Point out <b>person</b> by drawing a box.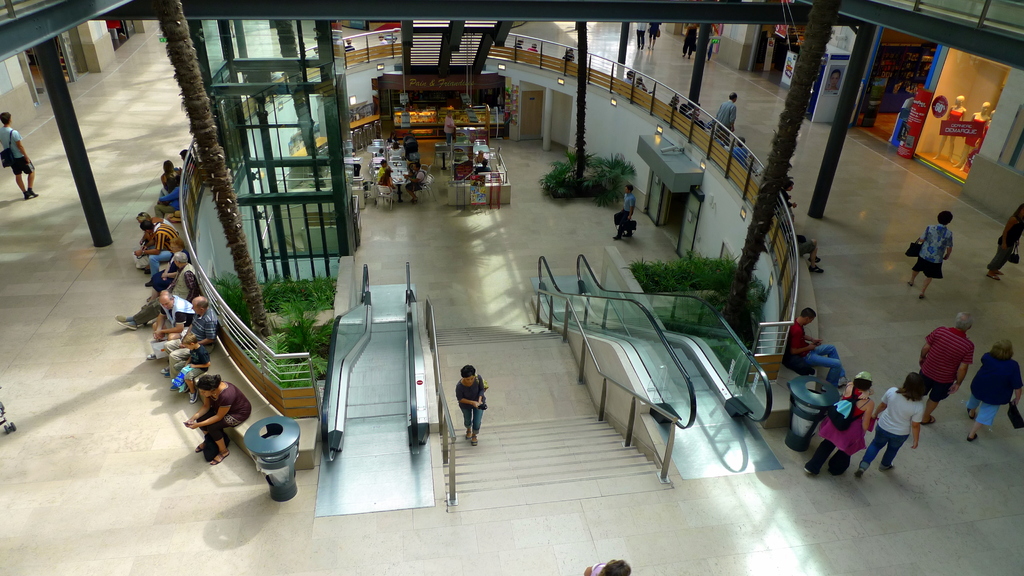
crop(906, 212, 951, 300).
